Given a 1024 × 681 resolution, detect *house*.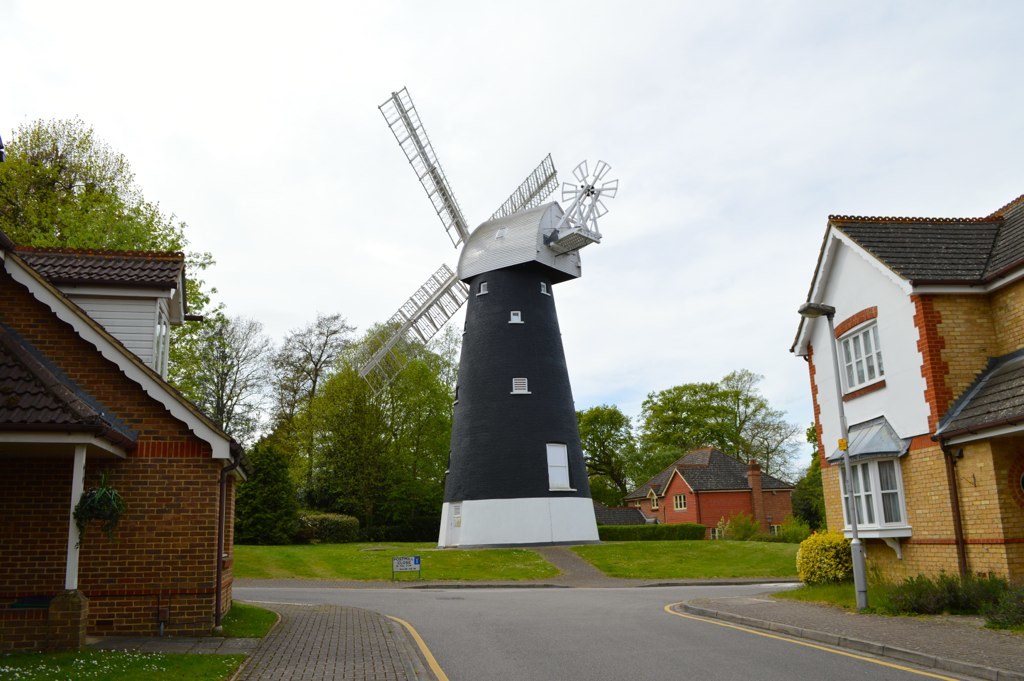
l=0, t=229, r=256, b=652.
